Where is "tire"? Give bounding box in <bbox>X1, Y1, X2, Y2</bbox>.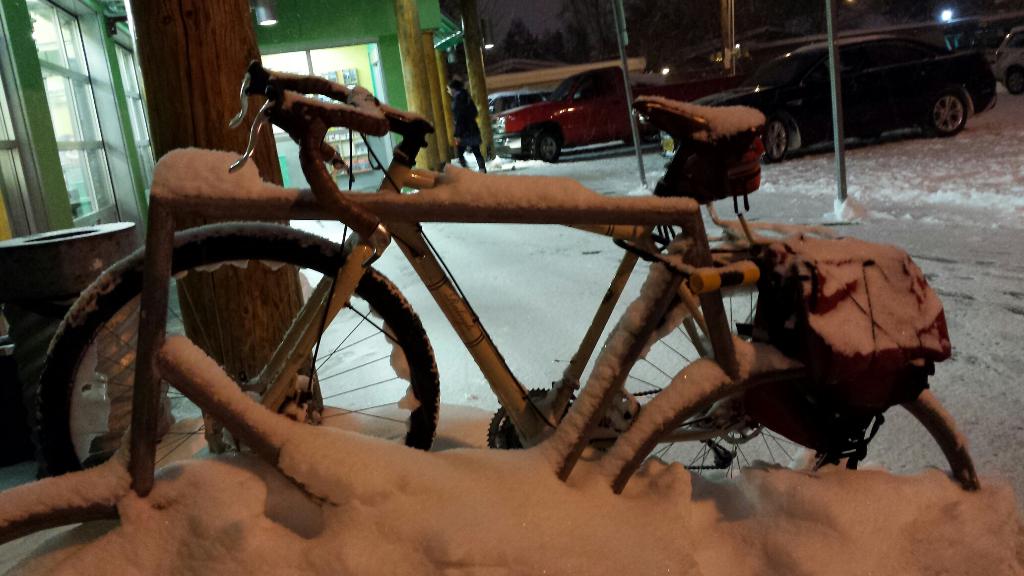
<bbox>33, 226, 439, 474</bbox>.
